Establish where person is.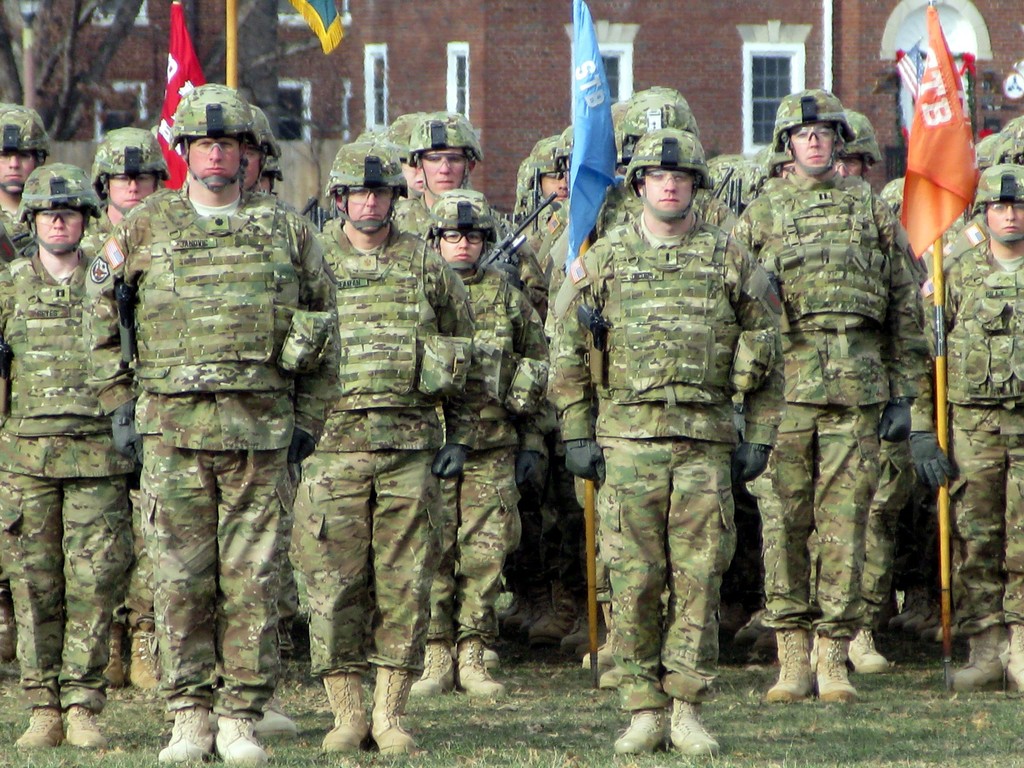
Established at select_region(729, 86, 925, 709).
